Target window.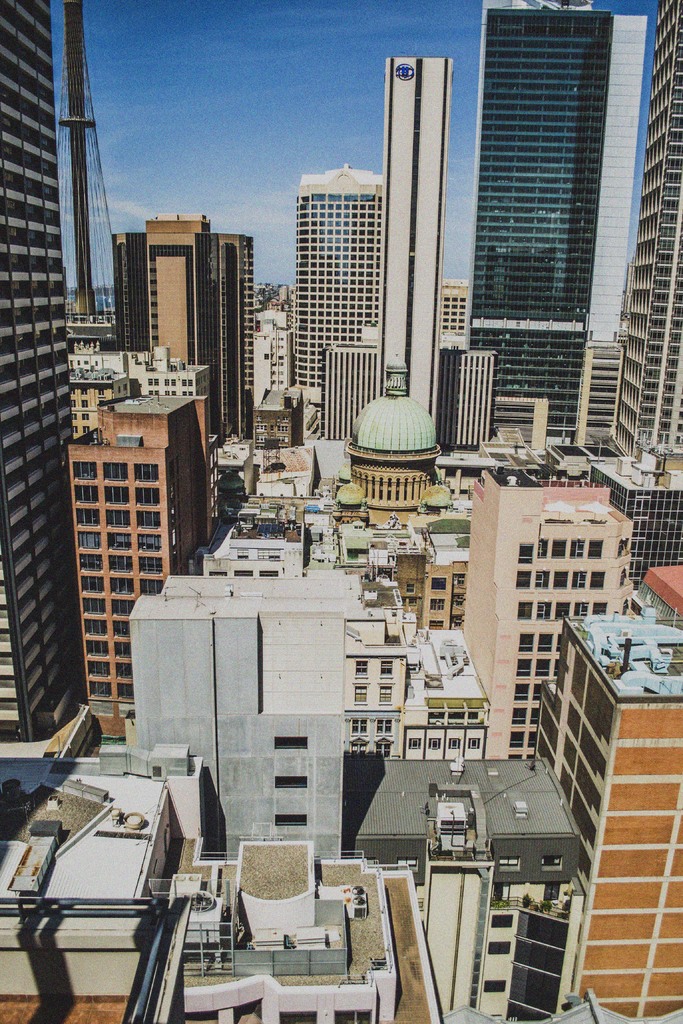
Target region: select_region(113, 664, 130, 679).
